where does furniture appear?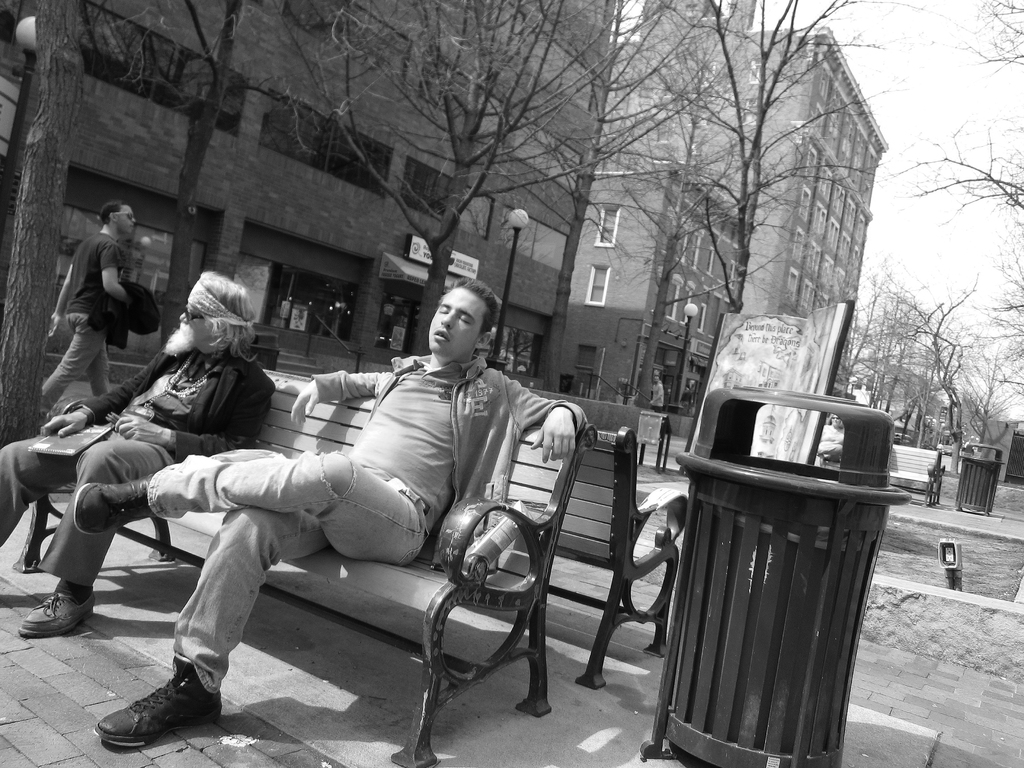
Appears at 10/368/597/767.
